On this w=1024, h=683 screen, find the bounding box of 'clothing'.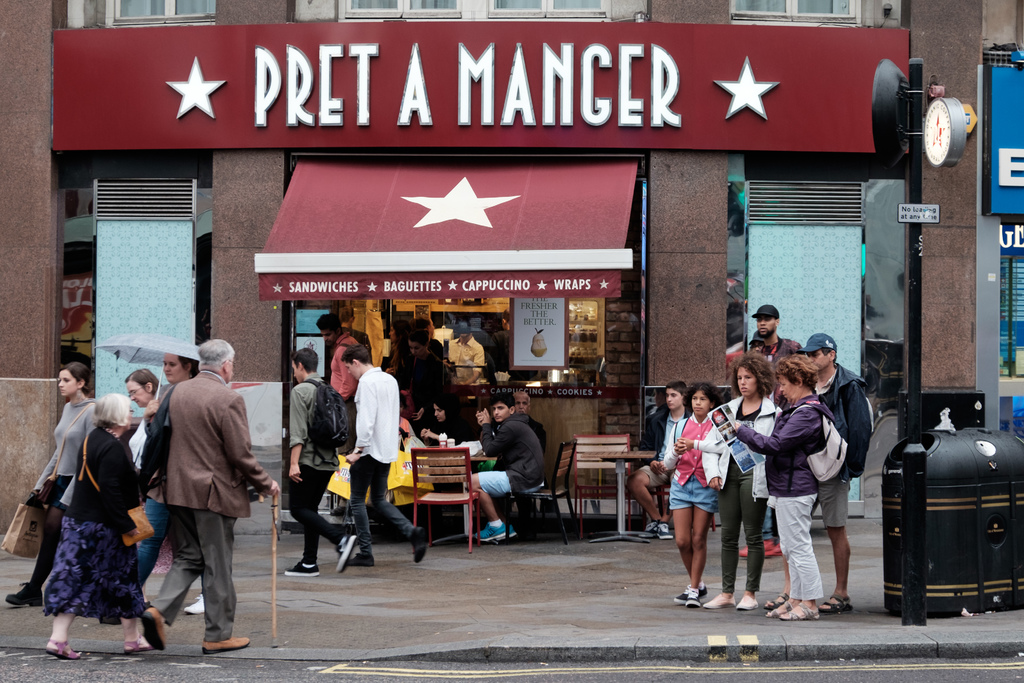
Bounding box: (388,325,496,402).
